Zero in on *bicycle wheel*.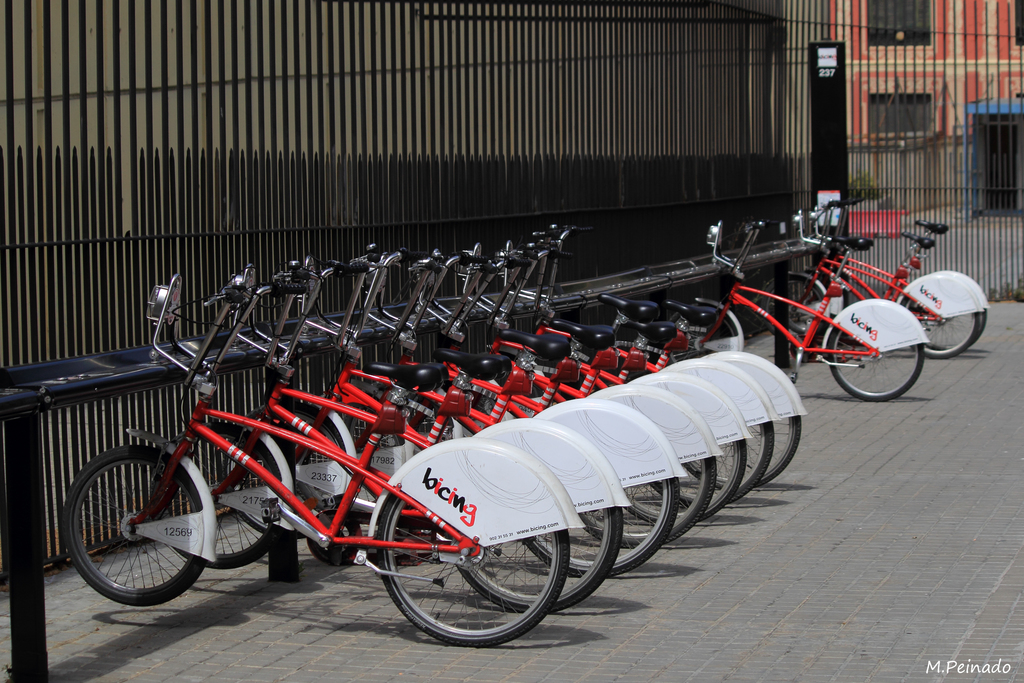
Zeroed in: {"left": 374, "top": 495, "right": 569, "bottom": 647}.
